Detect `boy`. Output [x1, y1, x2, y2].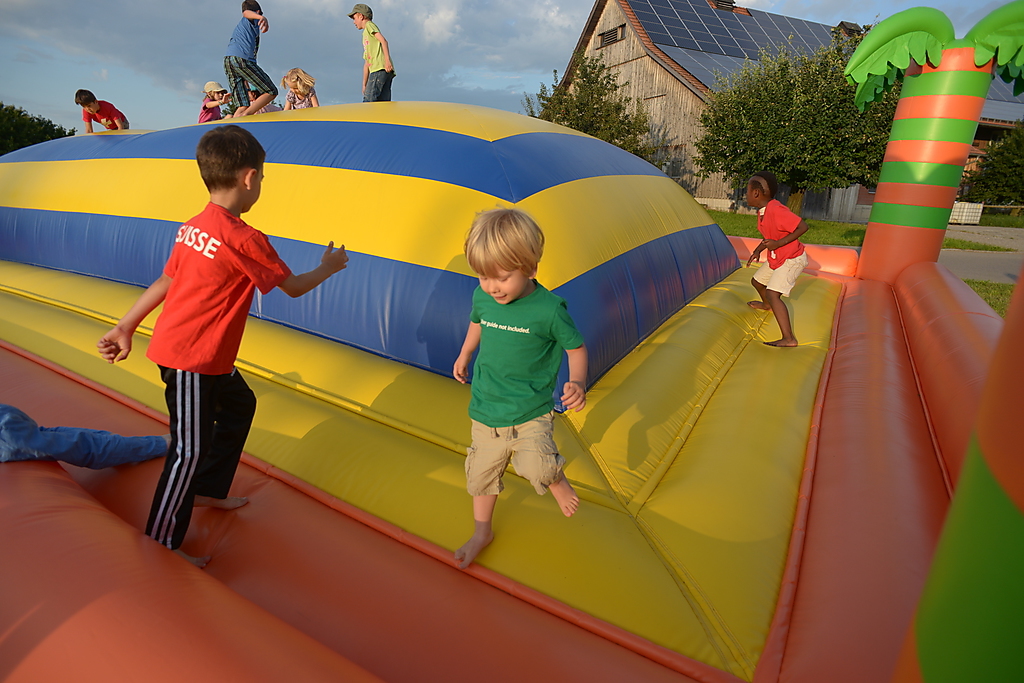
[222, 0, 279, 118].
